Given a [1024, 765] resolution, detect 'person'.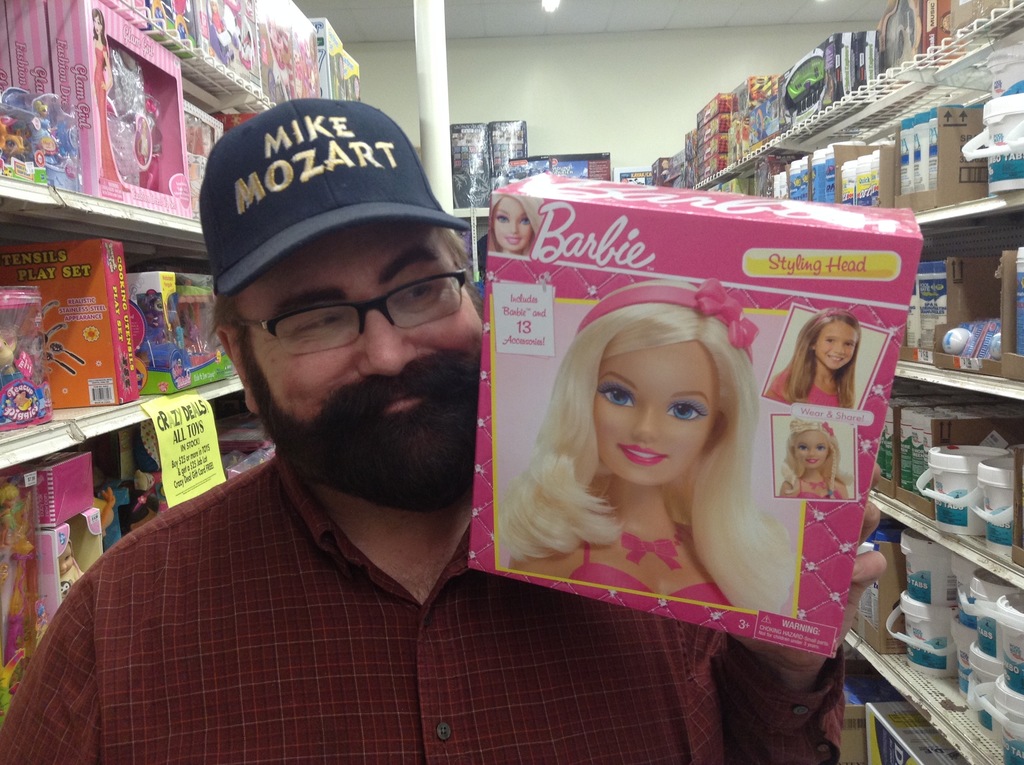
[764,303,851,412].
